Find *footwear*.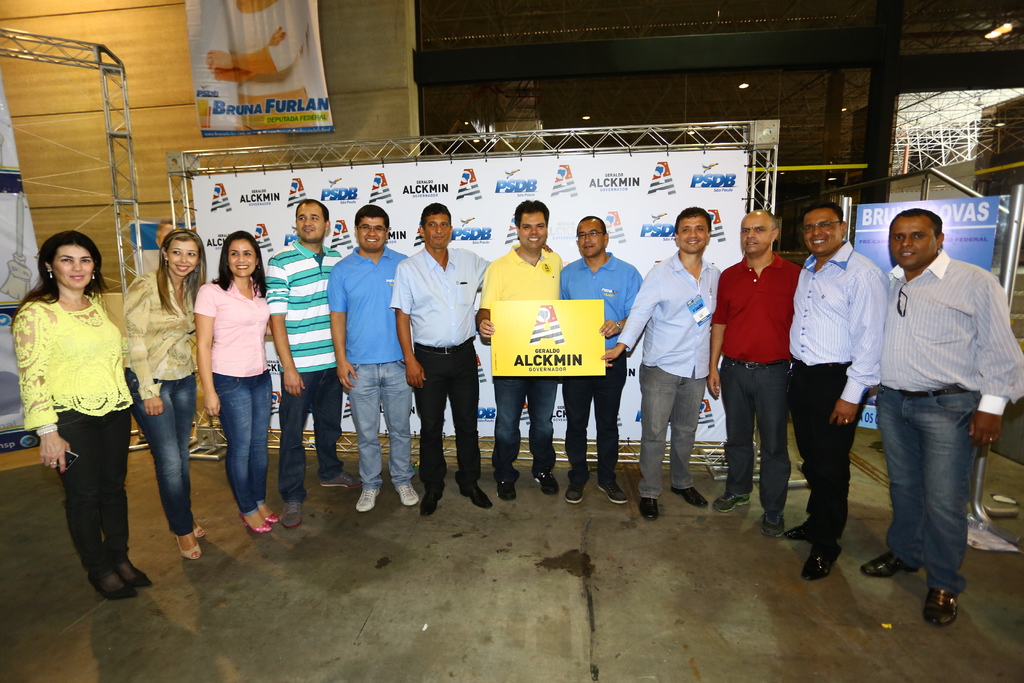
[x1=928, y1=588, x2=956, y2=626].
